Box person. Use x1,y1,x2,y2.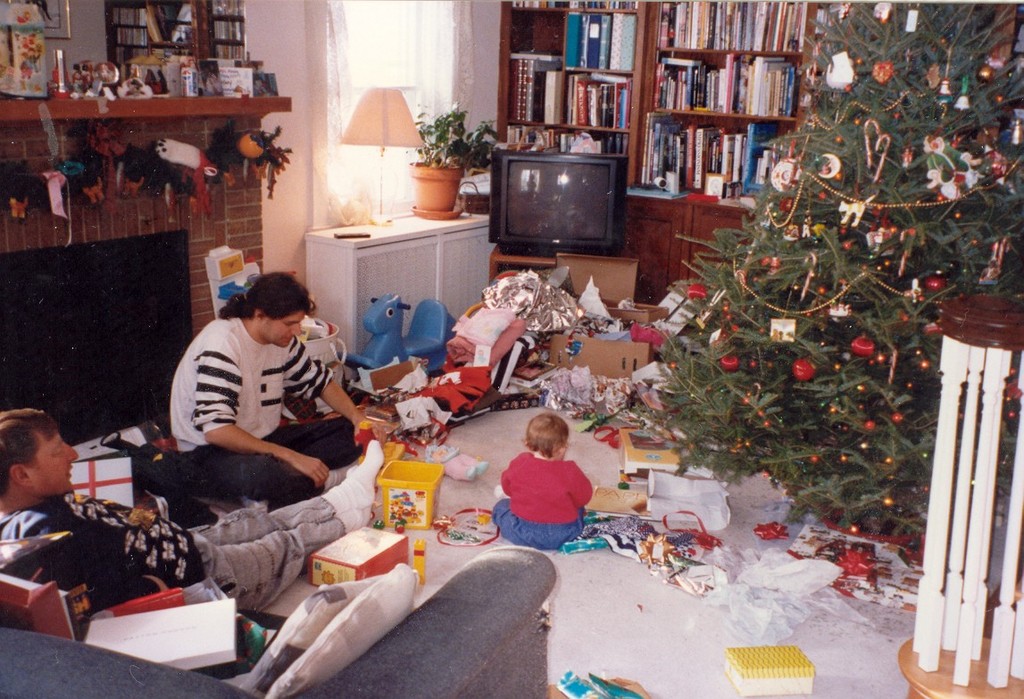
493,416,594,550.
